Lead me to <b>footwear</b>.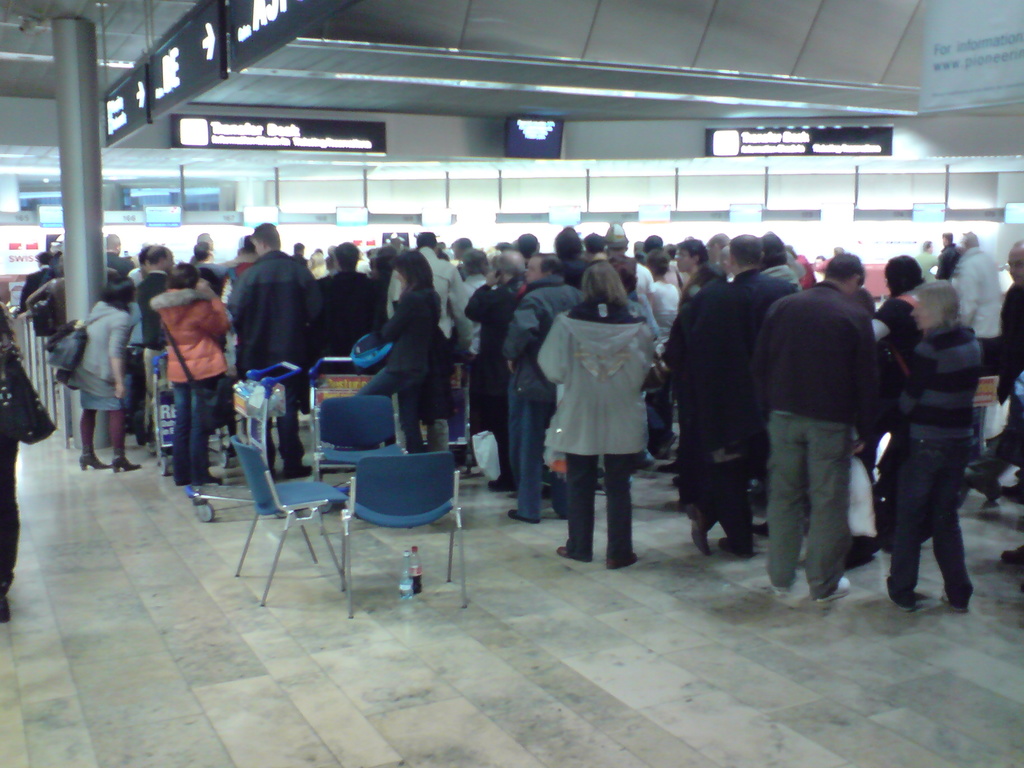
Lead to [111,451,136,470].
